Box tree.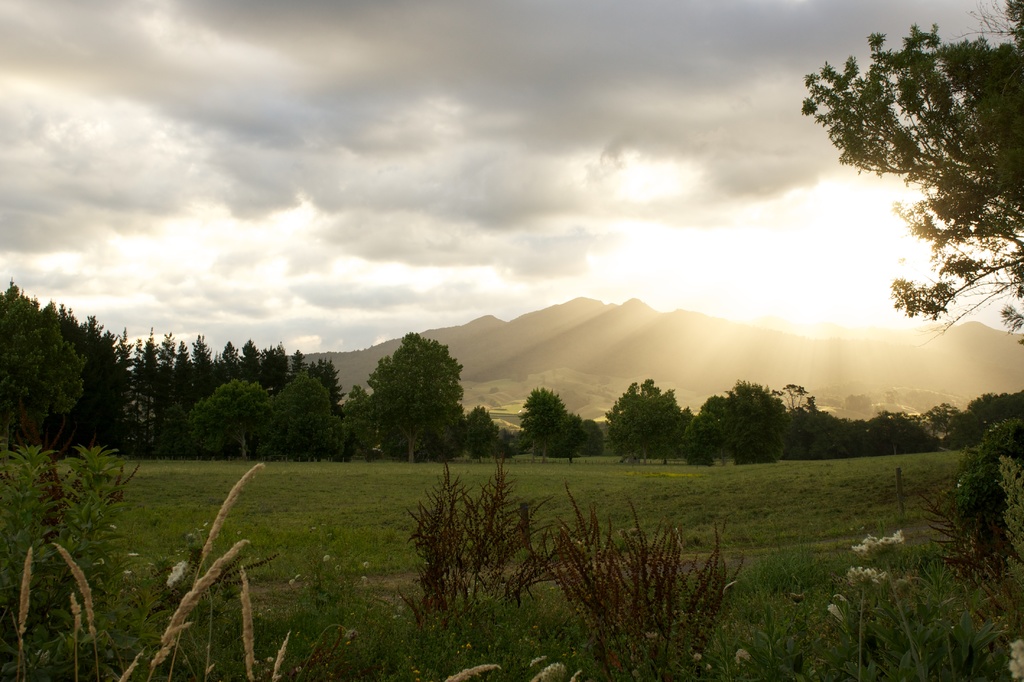
(602, 383, 644, 462).
